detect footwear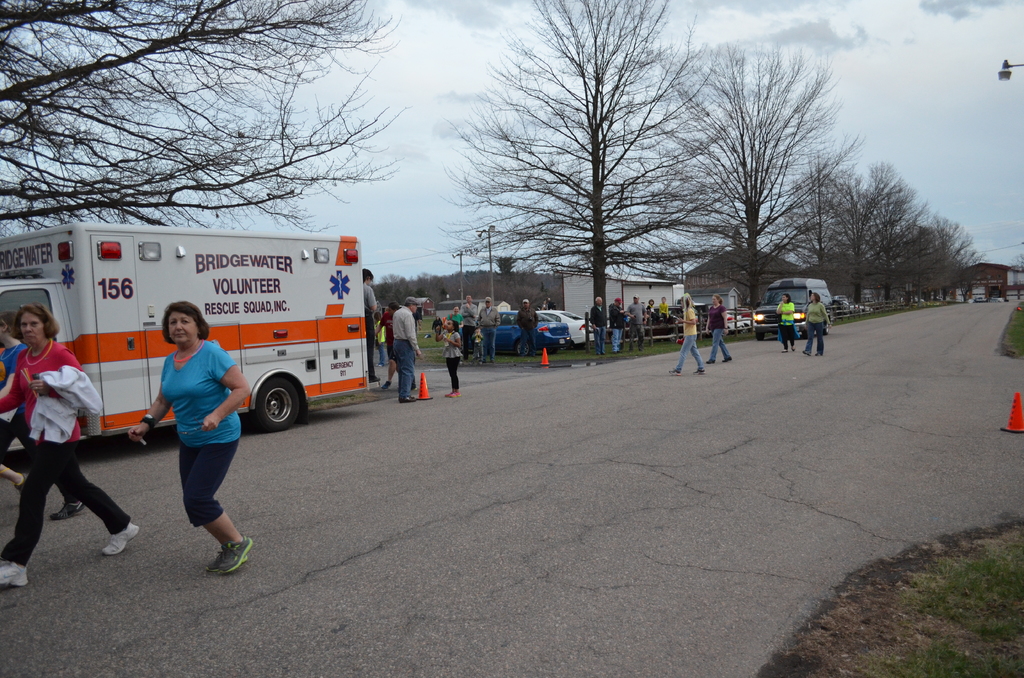
box(669, 367, 681, 376)
